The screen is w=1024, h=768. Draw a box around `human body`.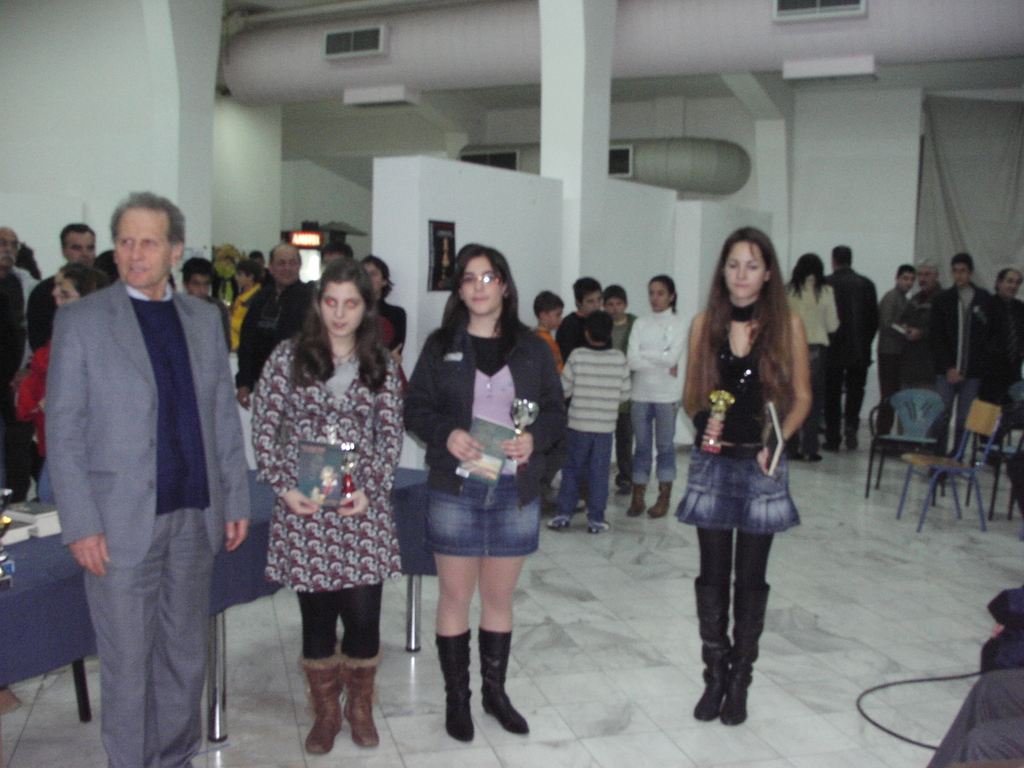
left=361, top=297, right=410, bottom=422.
